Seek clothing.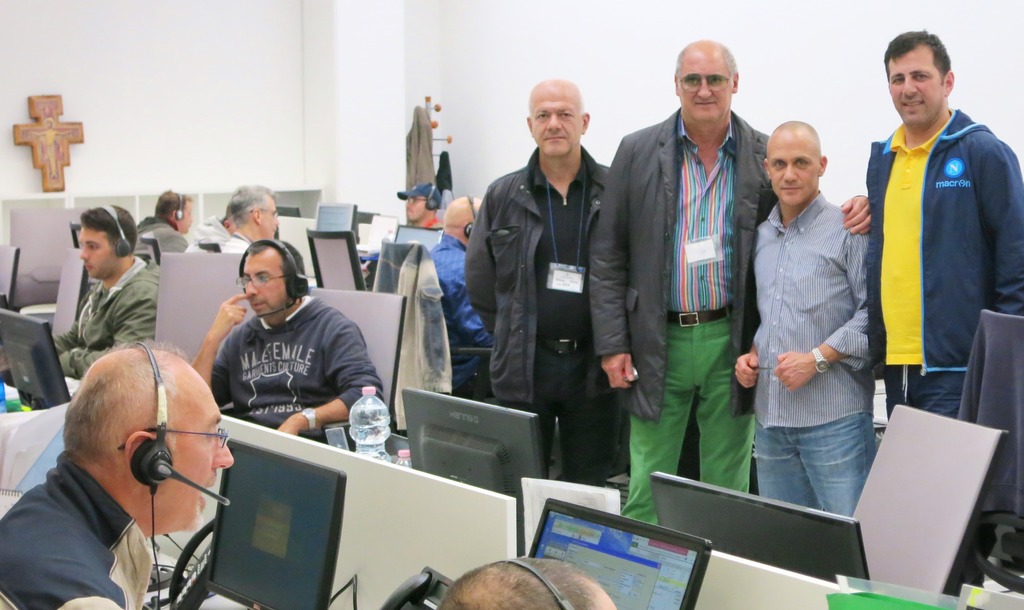
52 252 160 381.
